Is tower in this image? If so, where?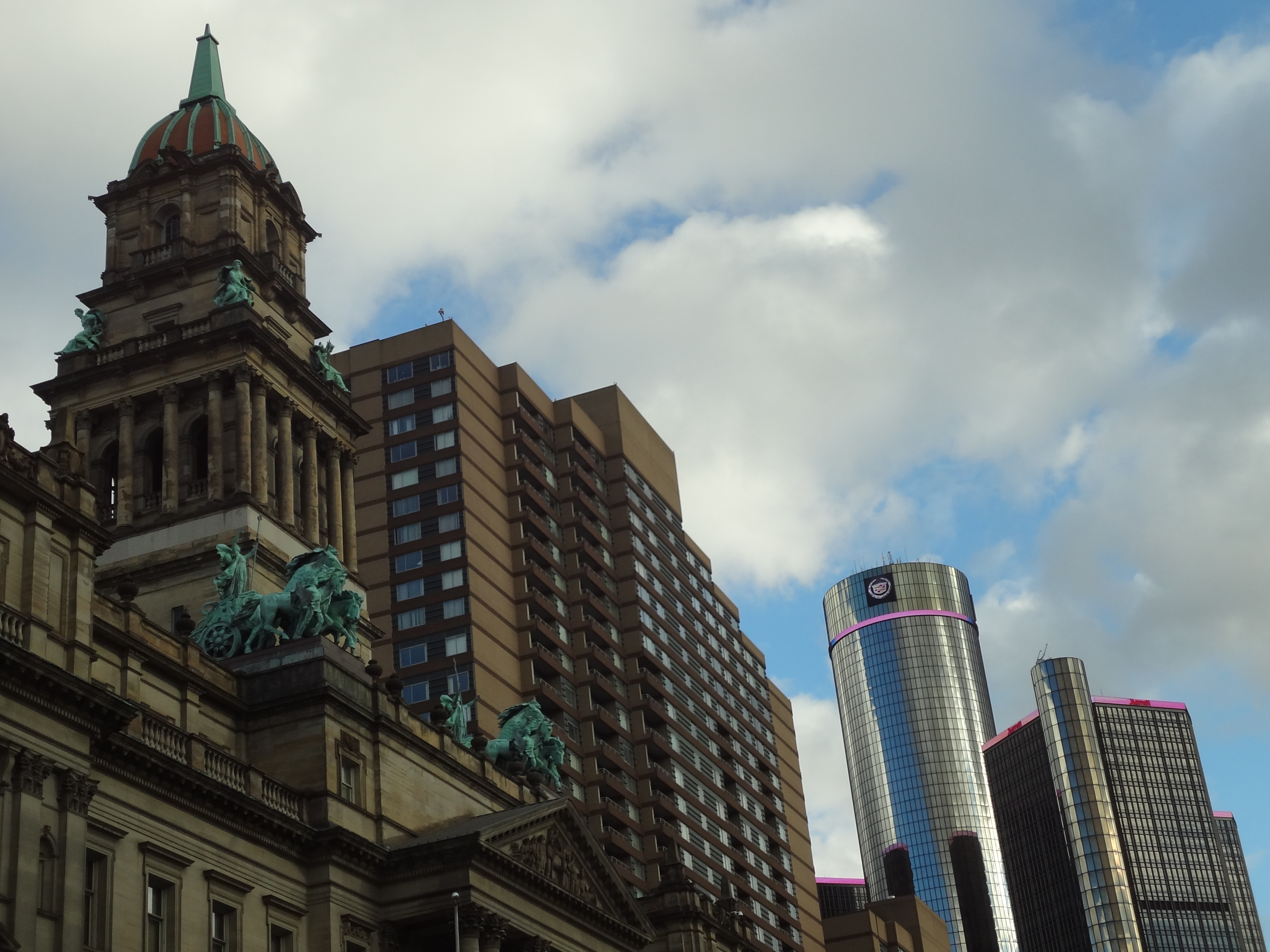
Yes, at 233, 153, 282, 262.
